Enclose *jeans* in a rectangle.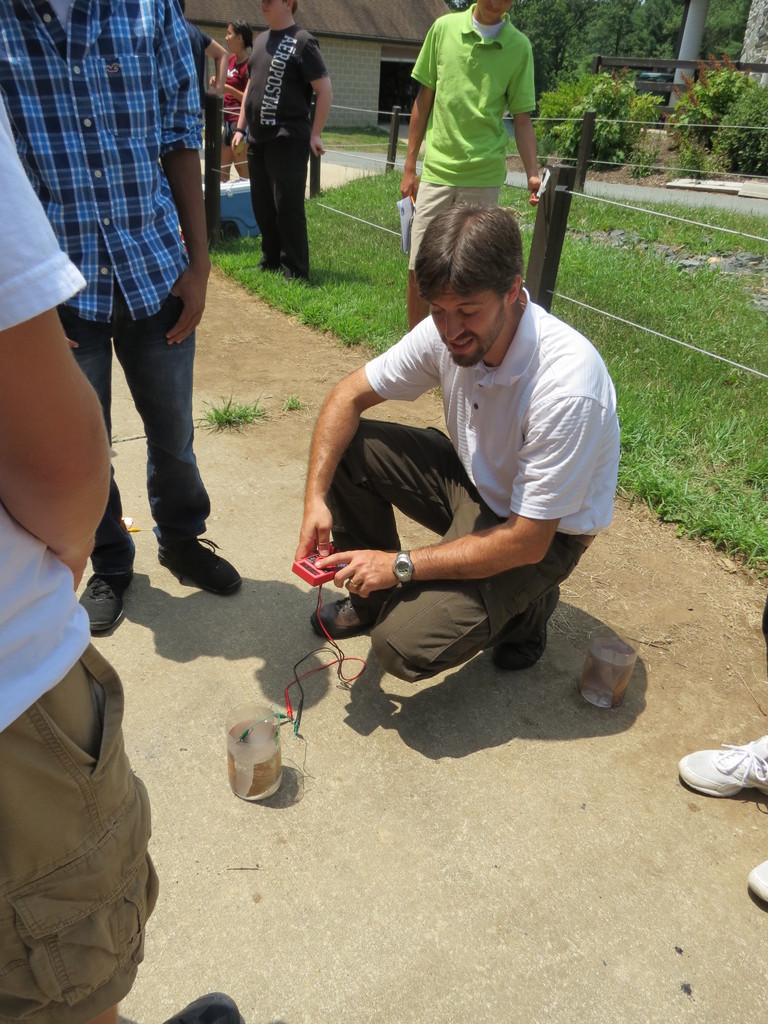
l=325, t=409, r=596, b=689.
